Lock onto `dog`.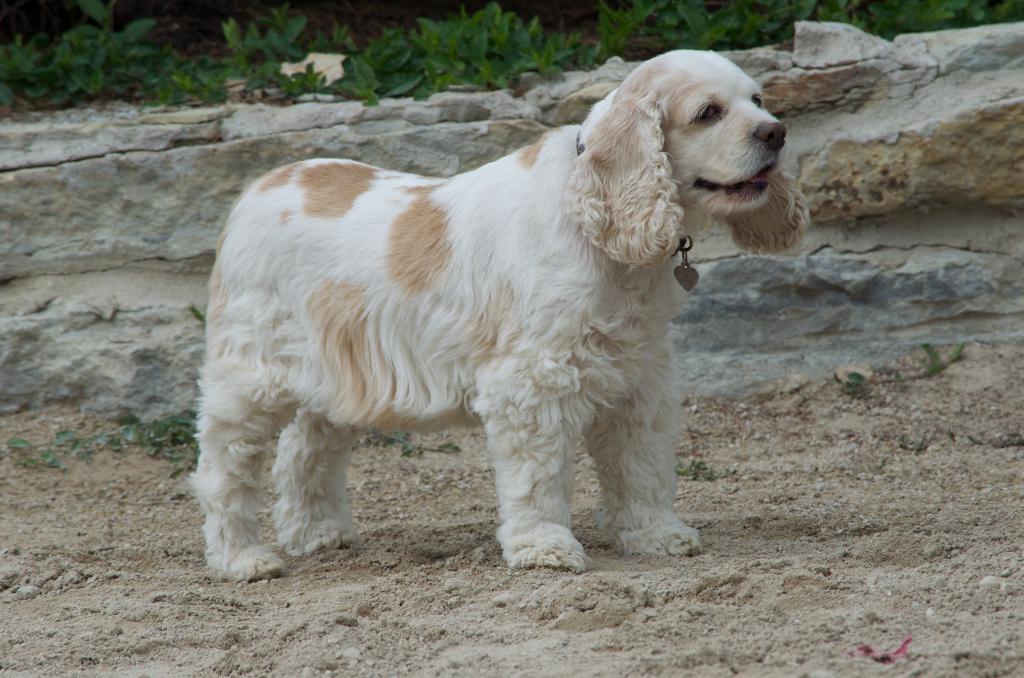
Locked: box=[184, 49, 810, 580].
